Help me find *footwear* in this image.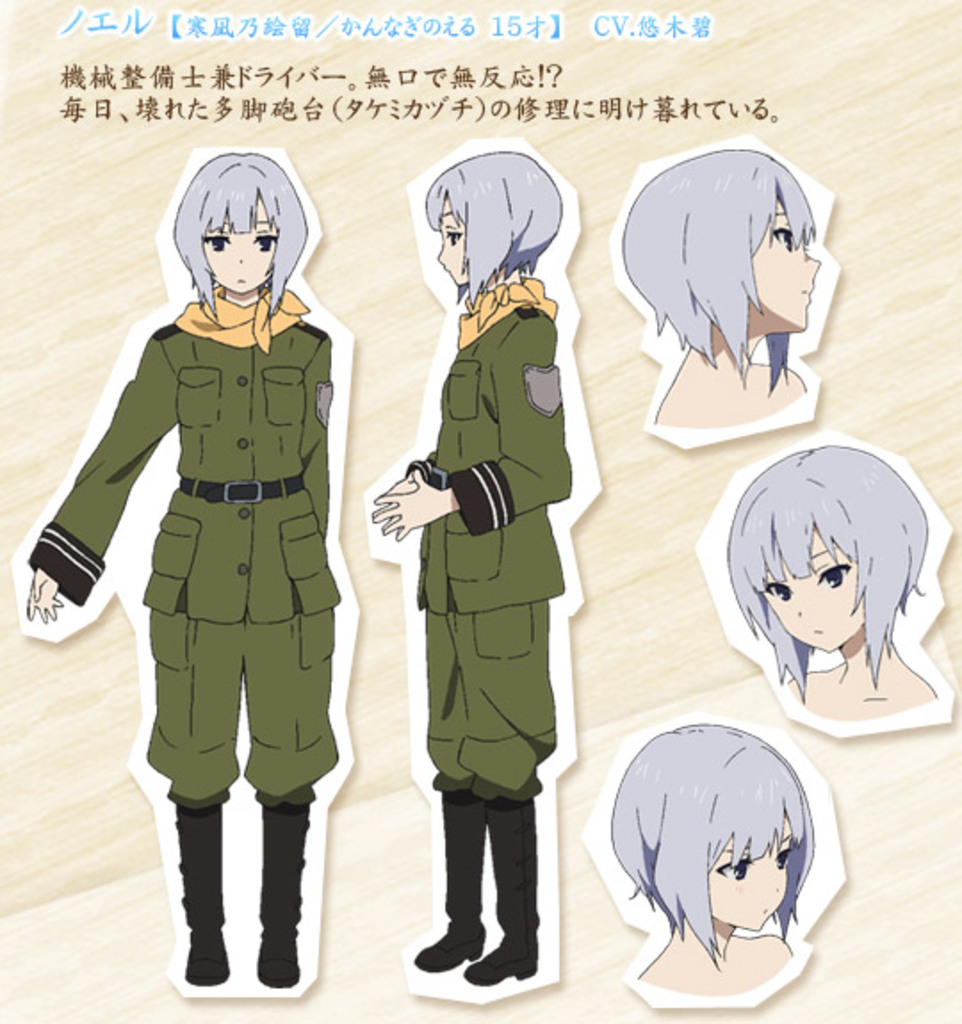
Found it: box(413, 807, 486, 978).
